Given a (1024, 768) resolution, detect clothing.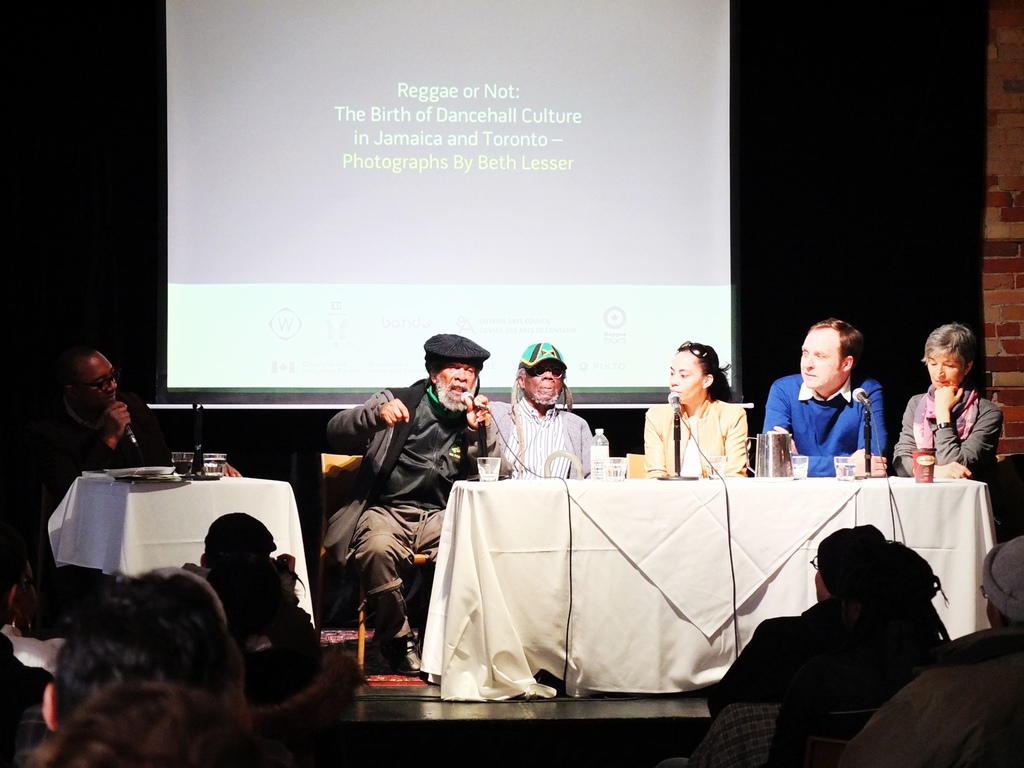
BBox(812, 618, 1023, 767).
